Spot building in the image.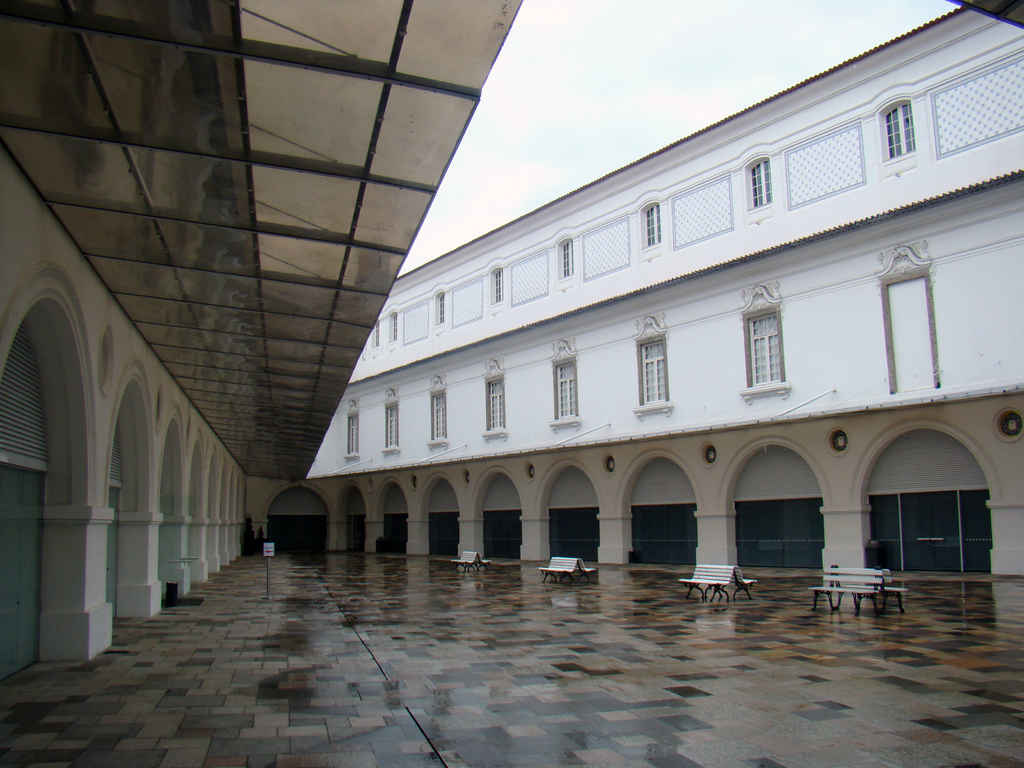
building found at <bbox>0, 0, 1023, 698</bbox>.
